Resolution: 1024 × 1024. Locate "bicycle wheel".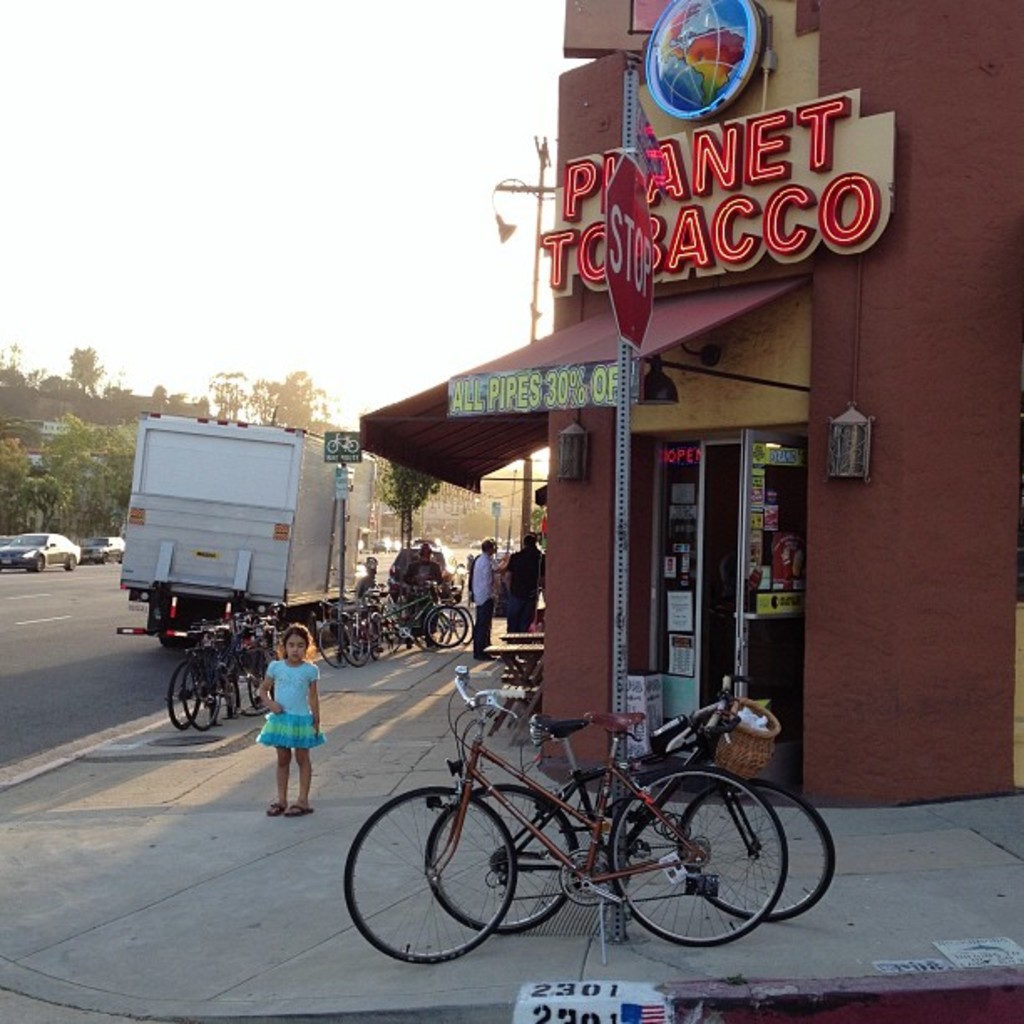
Rect(673, 780, 835, 925).
